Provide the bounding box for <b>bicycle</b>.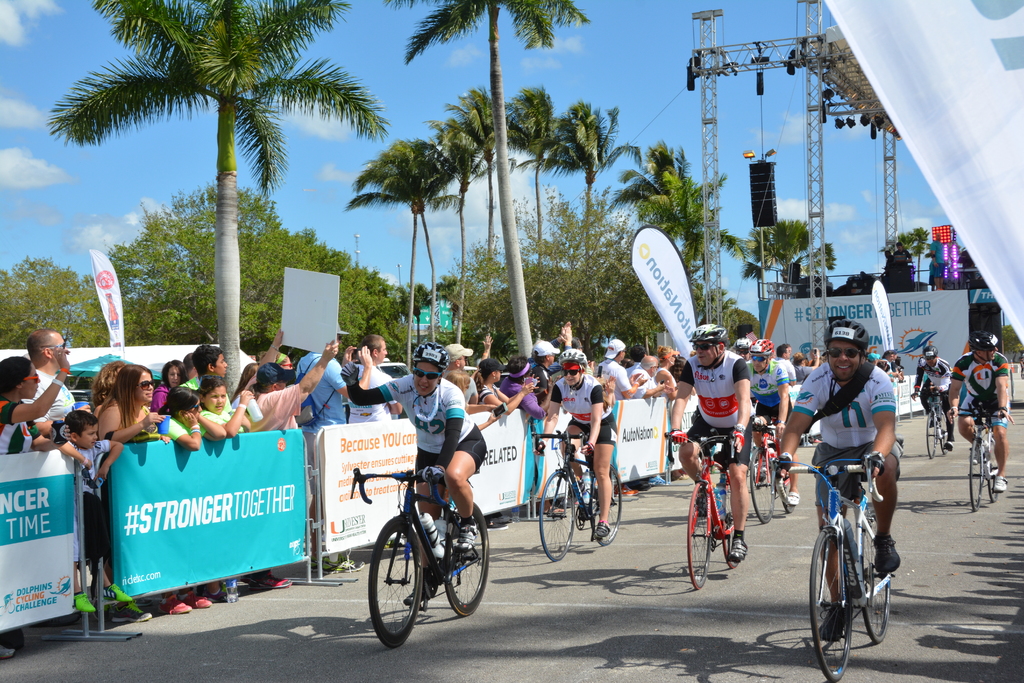
bbox=[945, 411, 1014, 520].
